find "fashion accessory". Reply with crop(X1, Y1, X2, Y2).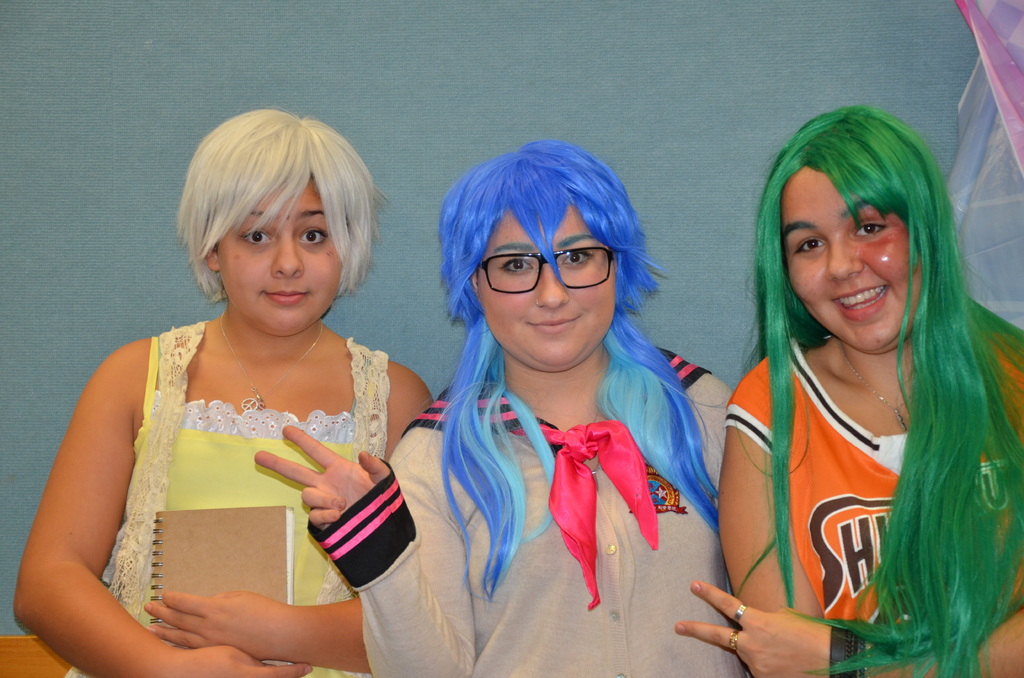
crop(533, 296, 541, 307).
